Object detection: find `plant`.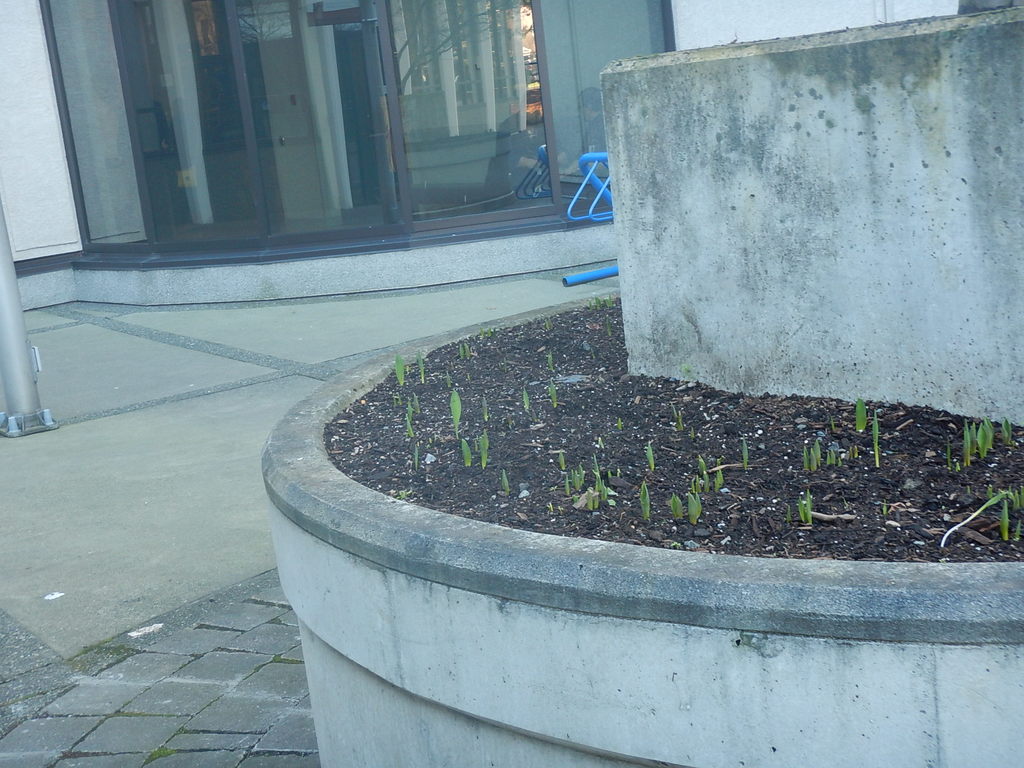
<region>412, 394, 420, 412</region>.
